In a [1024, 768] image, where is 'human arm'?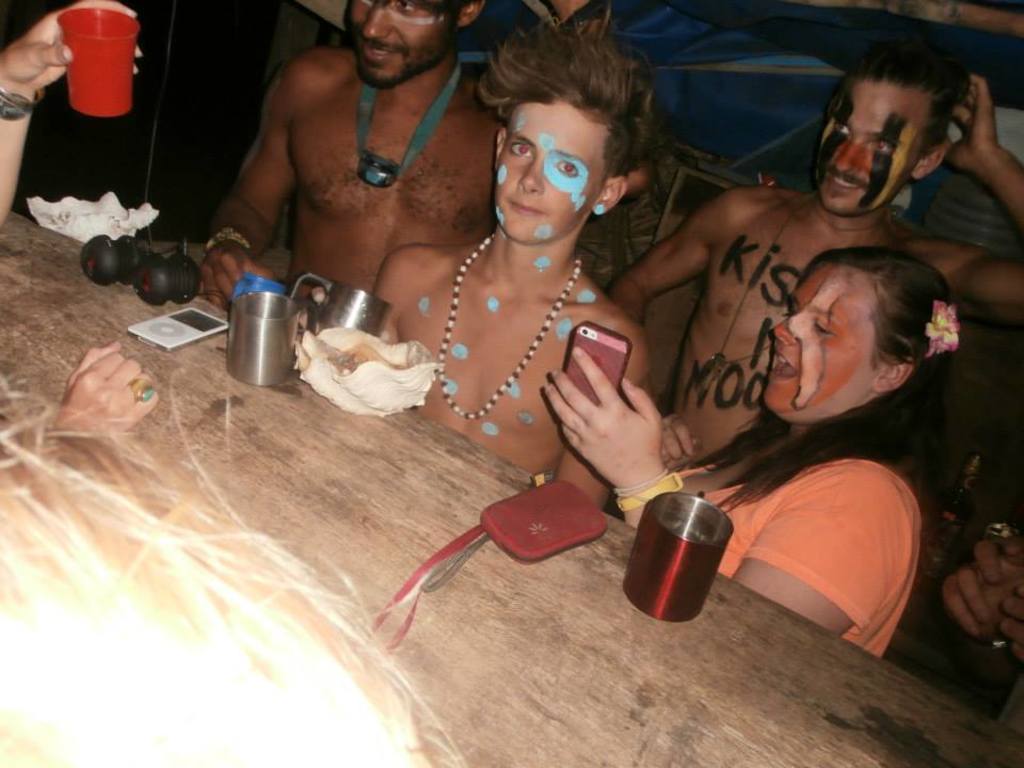
select_region(548, 326, 650, 513).
